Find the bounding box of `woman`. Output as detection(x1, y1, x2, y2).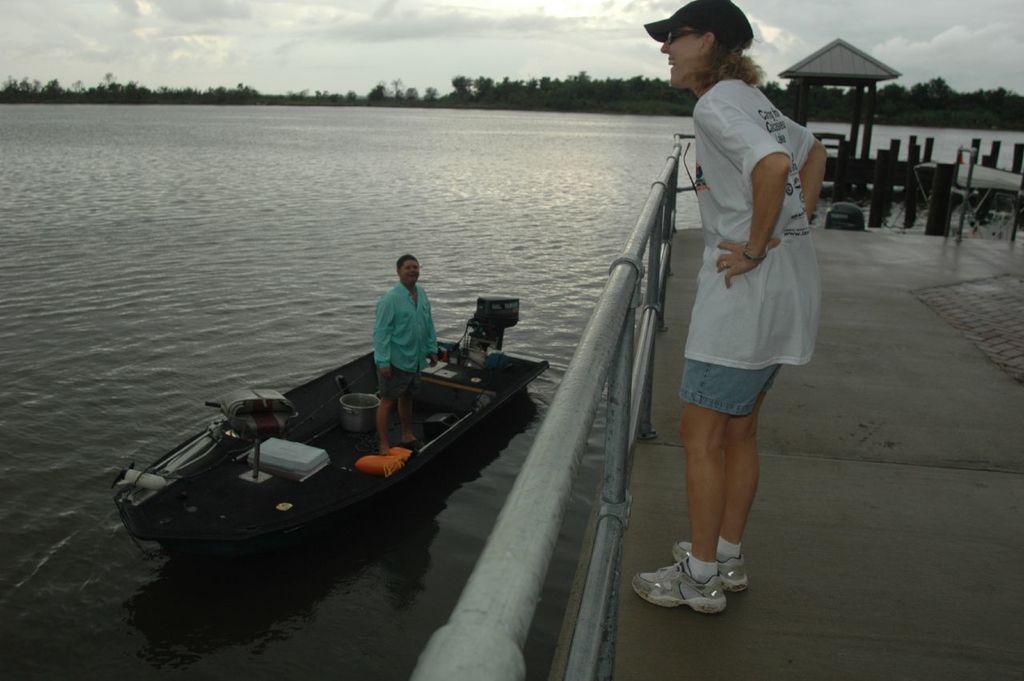
detection(656, 38, 829, 589).
